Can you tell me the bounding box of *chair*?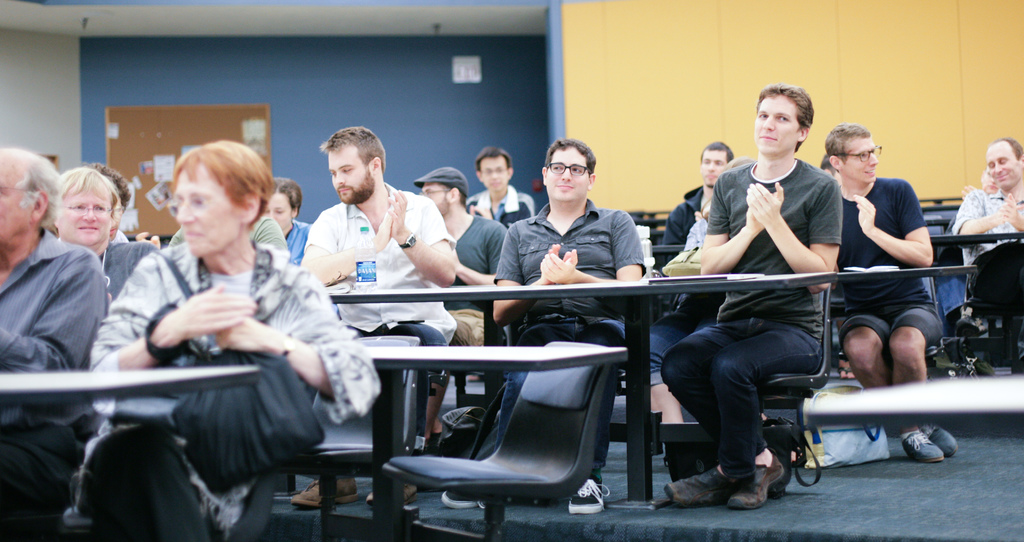
[676,281,836,497].
